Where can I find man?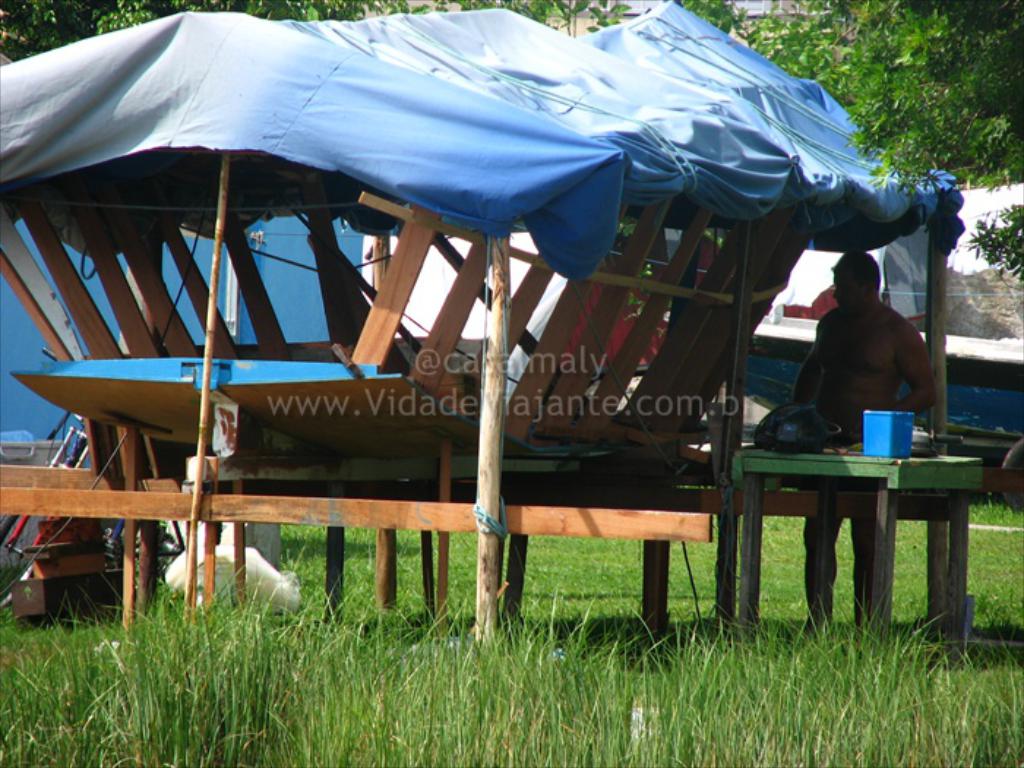
You can find it at crop(791, 252, 939, 644).
